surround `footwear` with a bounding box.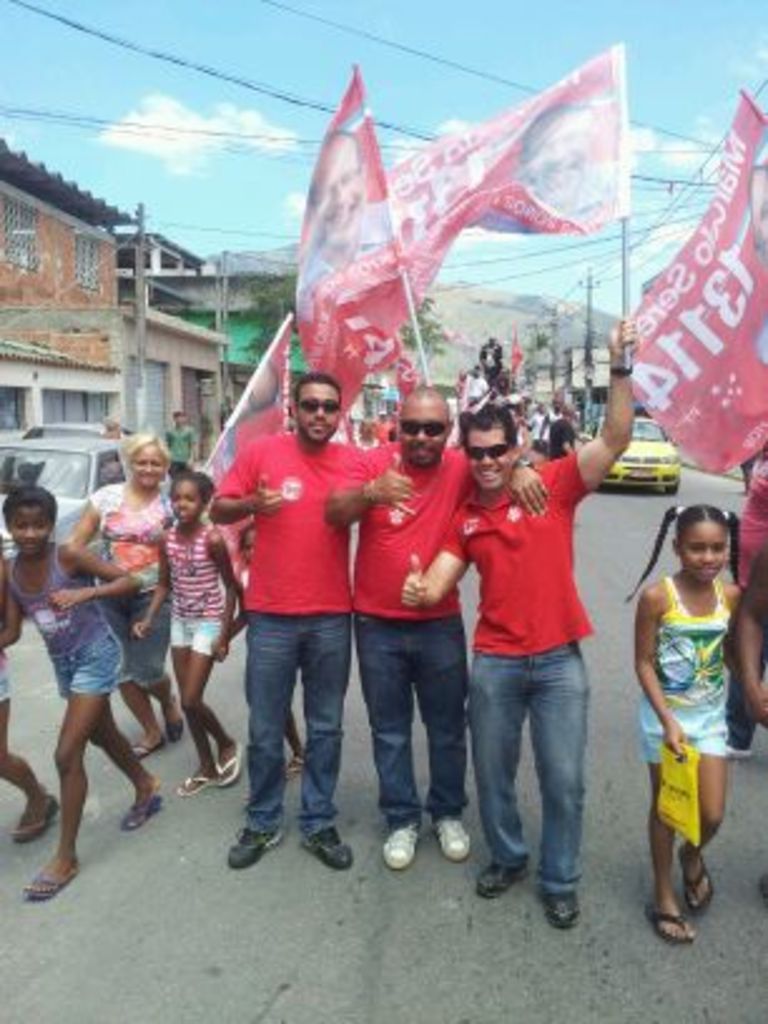
[665, 826, 730, 929].
